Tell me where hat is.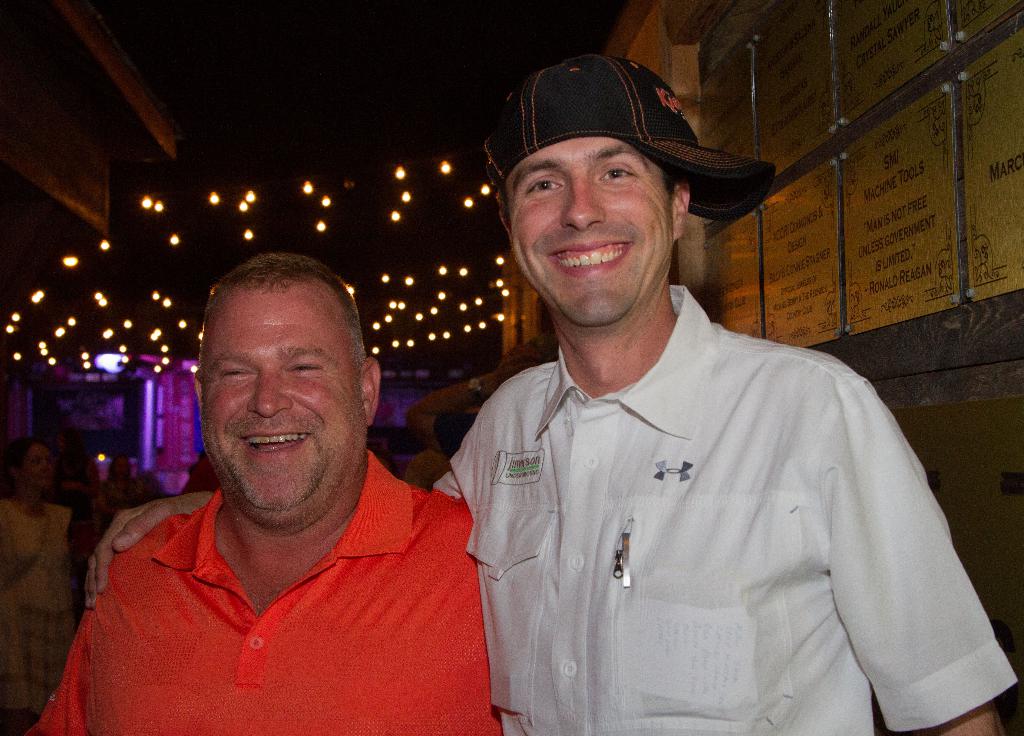
hat is at locate(478, 58, 780, 222).
